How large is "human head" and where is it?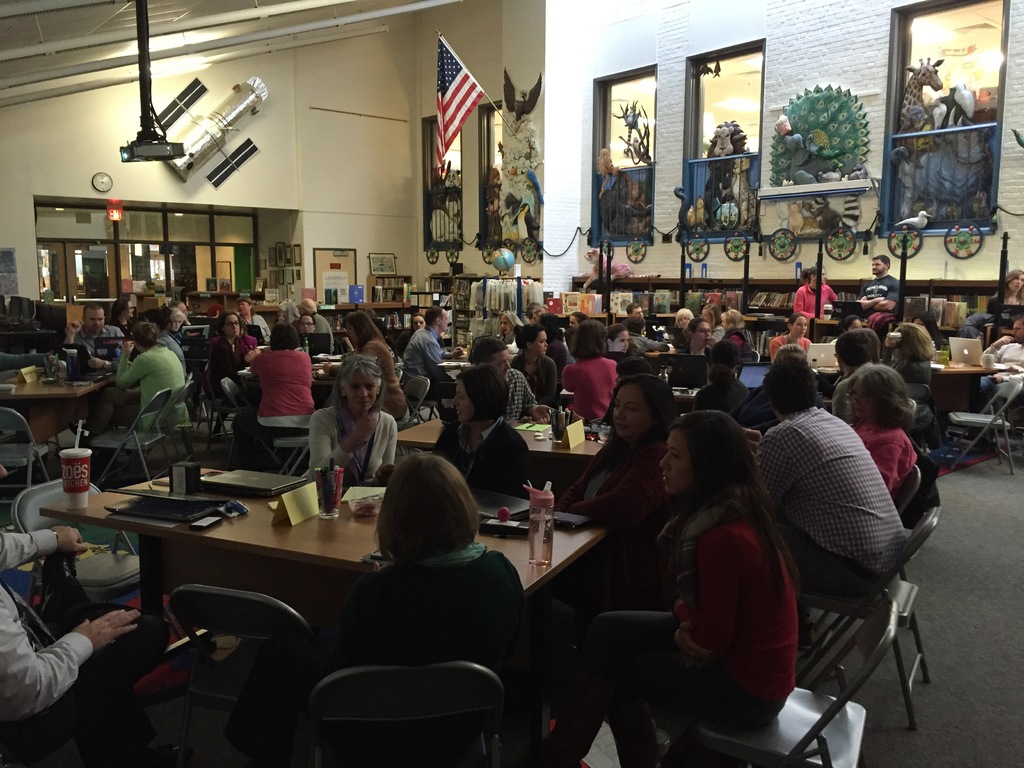
Bounding box: 272:323:300:347.
